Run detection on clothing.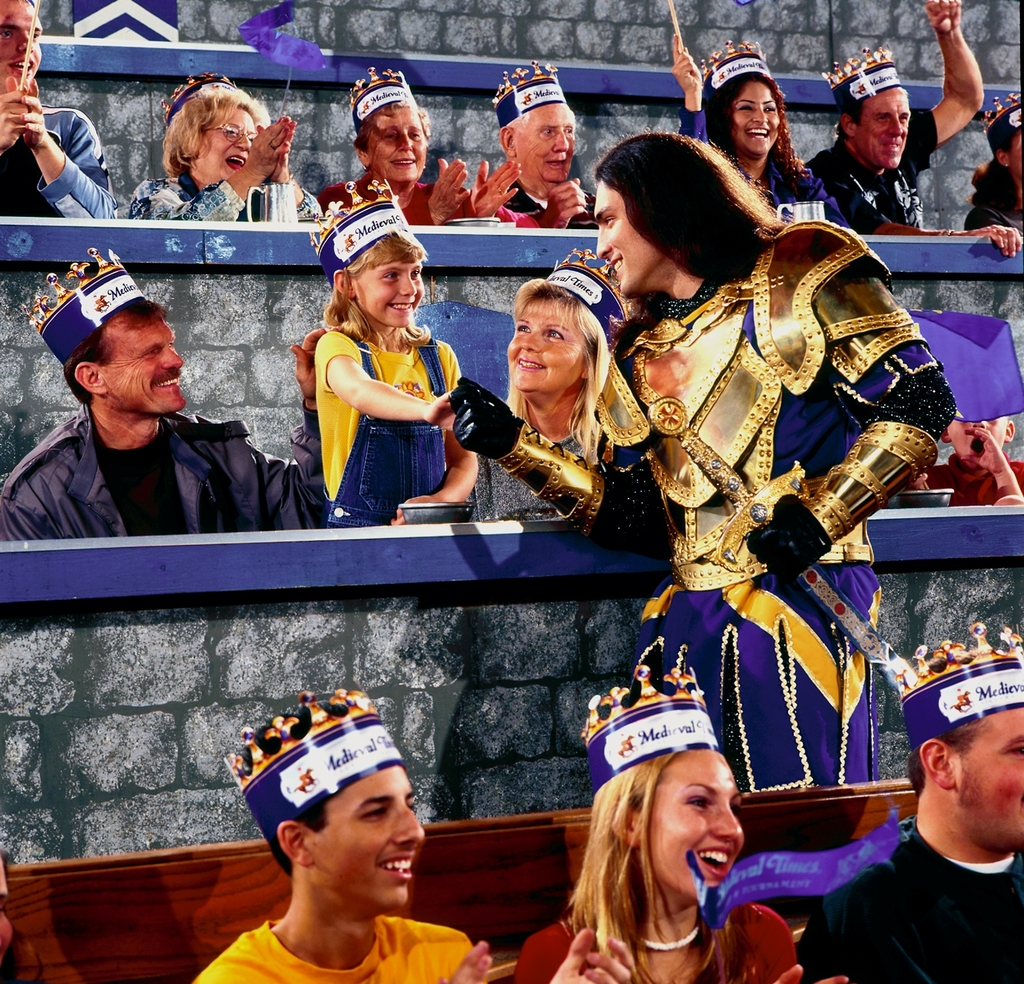
Result: (x1=678, y1=110, x2=848, y2=226).
